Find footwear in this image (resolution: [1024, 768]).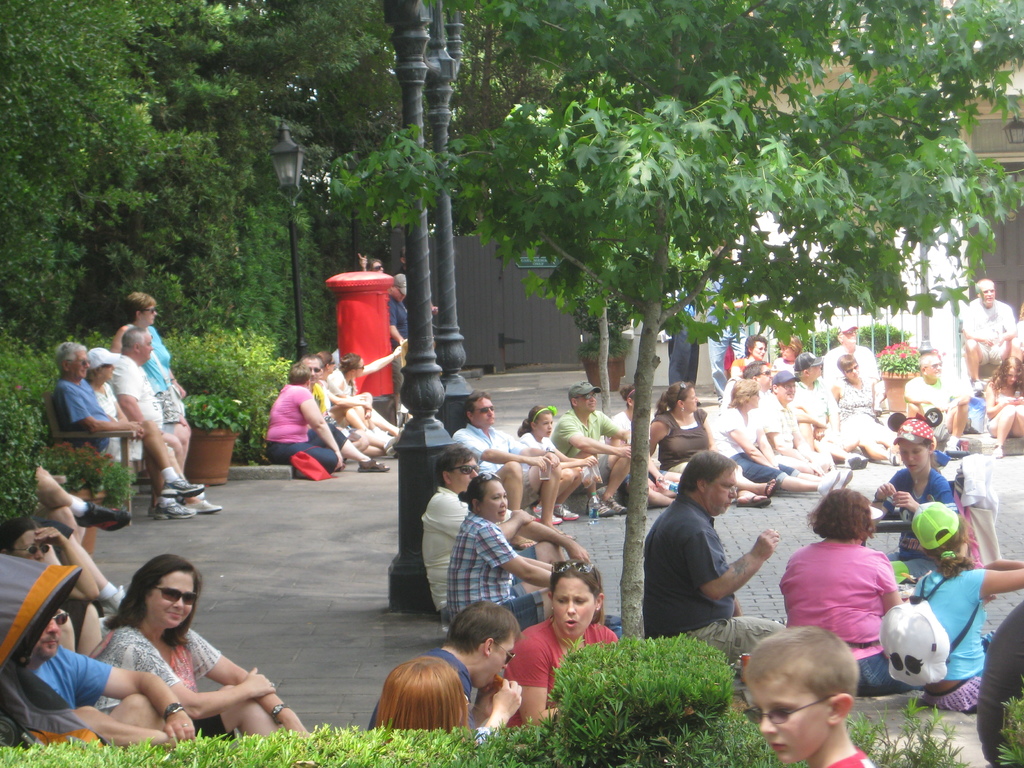
[941,434,960,460].
